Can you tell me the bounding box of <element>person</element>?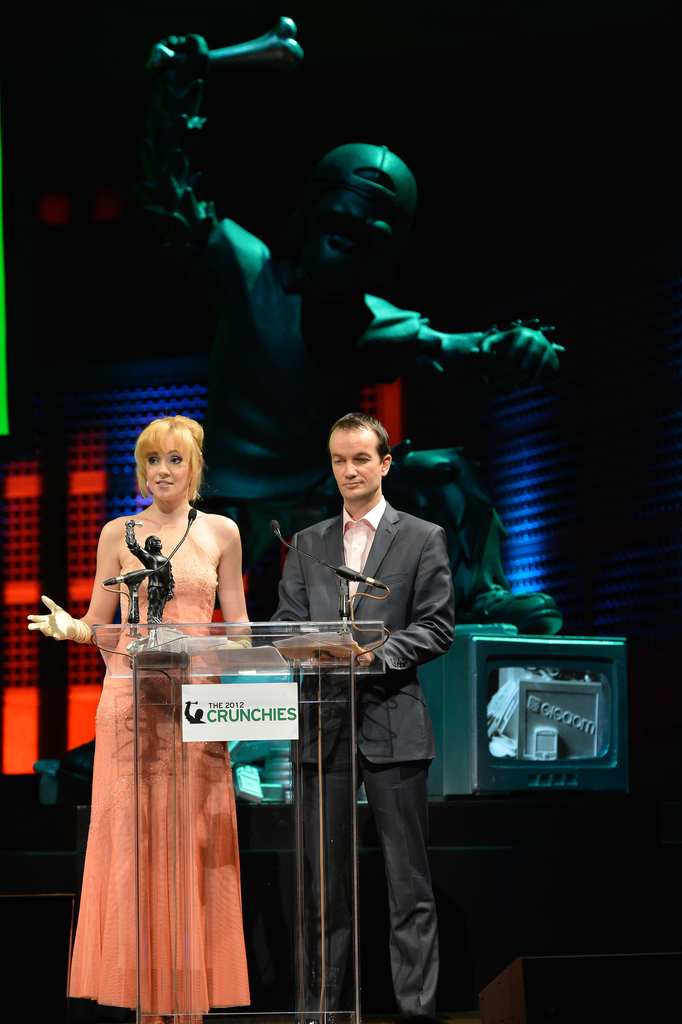
<region>277, 396, 453, 988</region>.
